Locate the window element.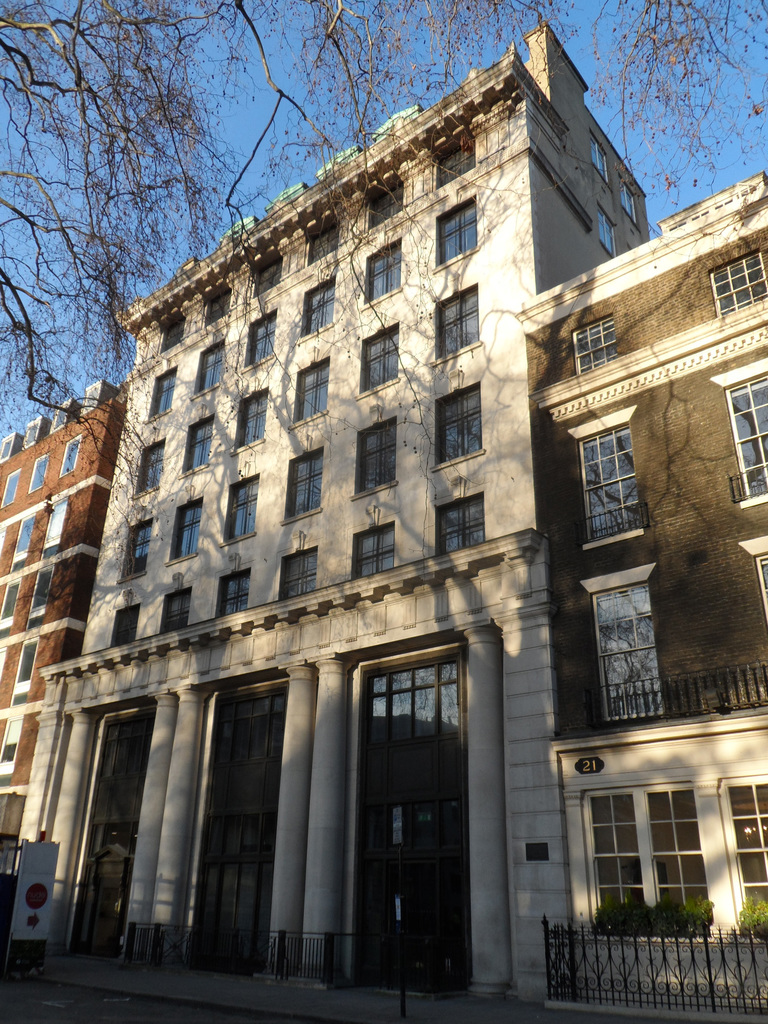
Element bbox: [left=0, top=576, right=21, bottom=641].
